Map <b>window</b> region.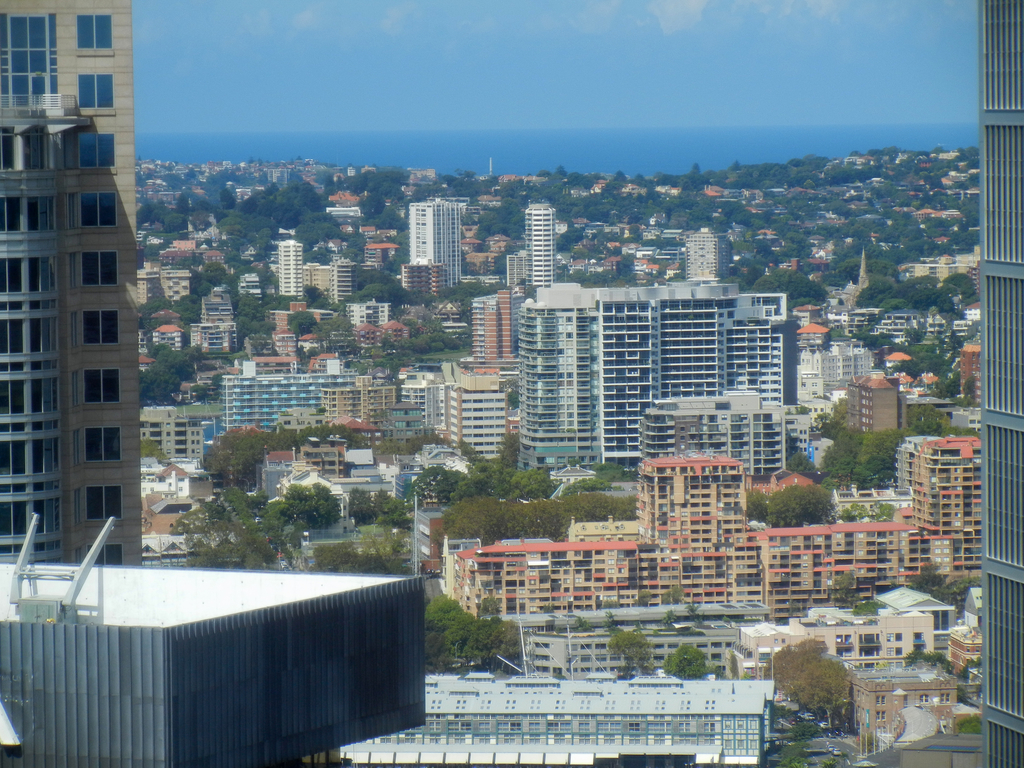
Mapped to 83/368/124/409.
